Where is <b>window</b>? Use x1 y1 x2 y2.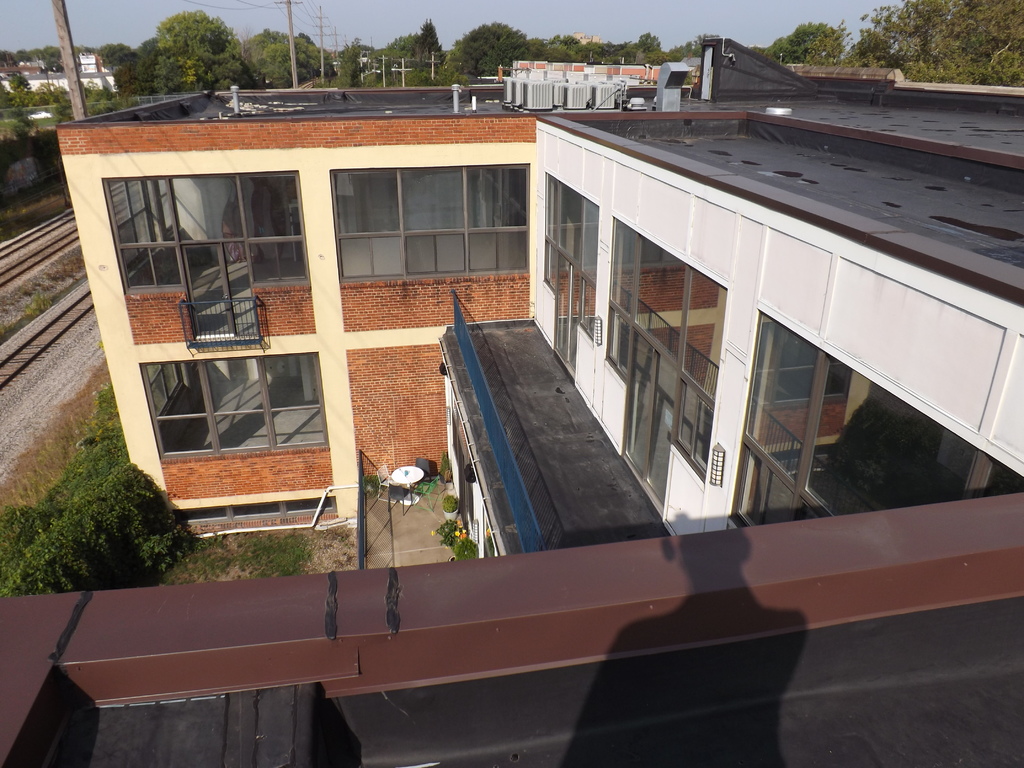
342 228 401 280.
